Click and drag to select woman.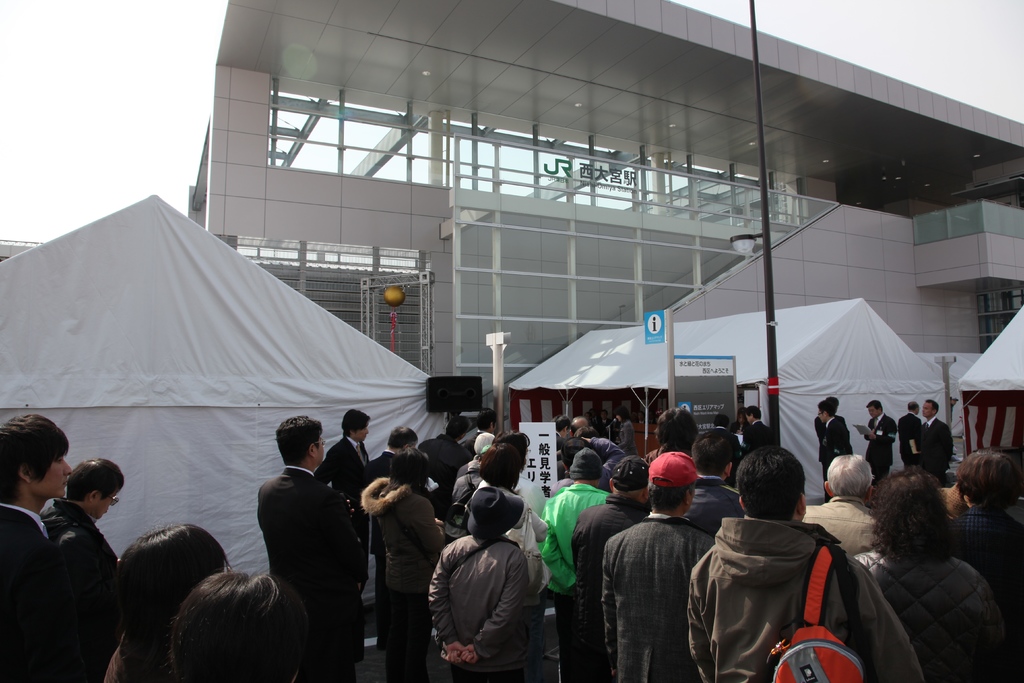
Selection: bbox=[361, 447, 447, 682].
